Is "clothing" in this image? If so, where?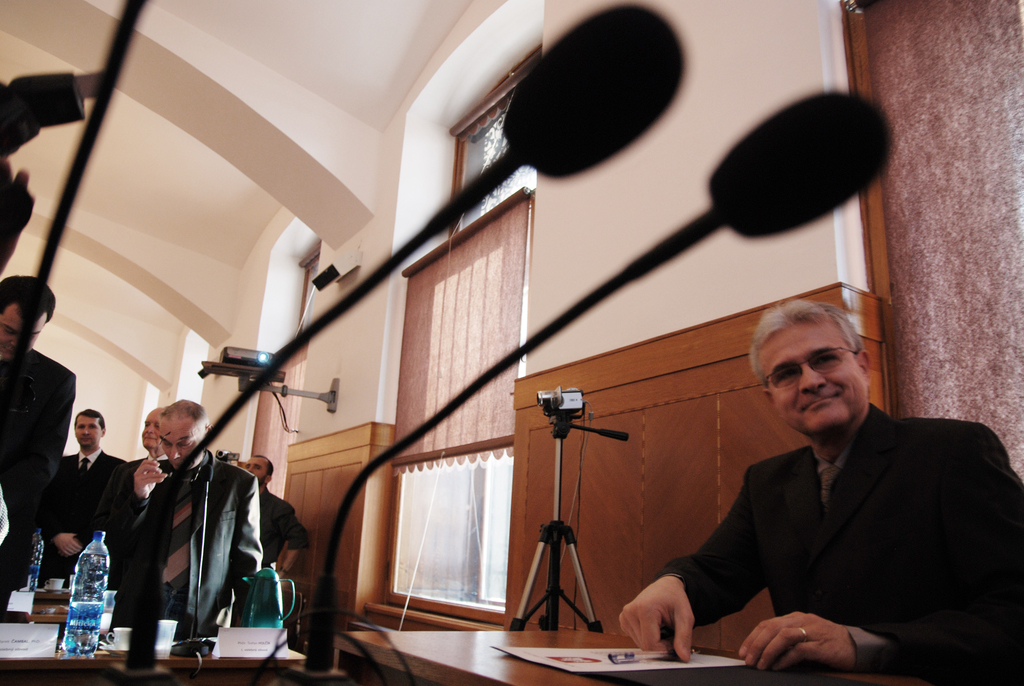
Yes, at [left=83, top=452, right=170, bottom=568].
